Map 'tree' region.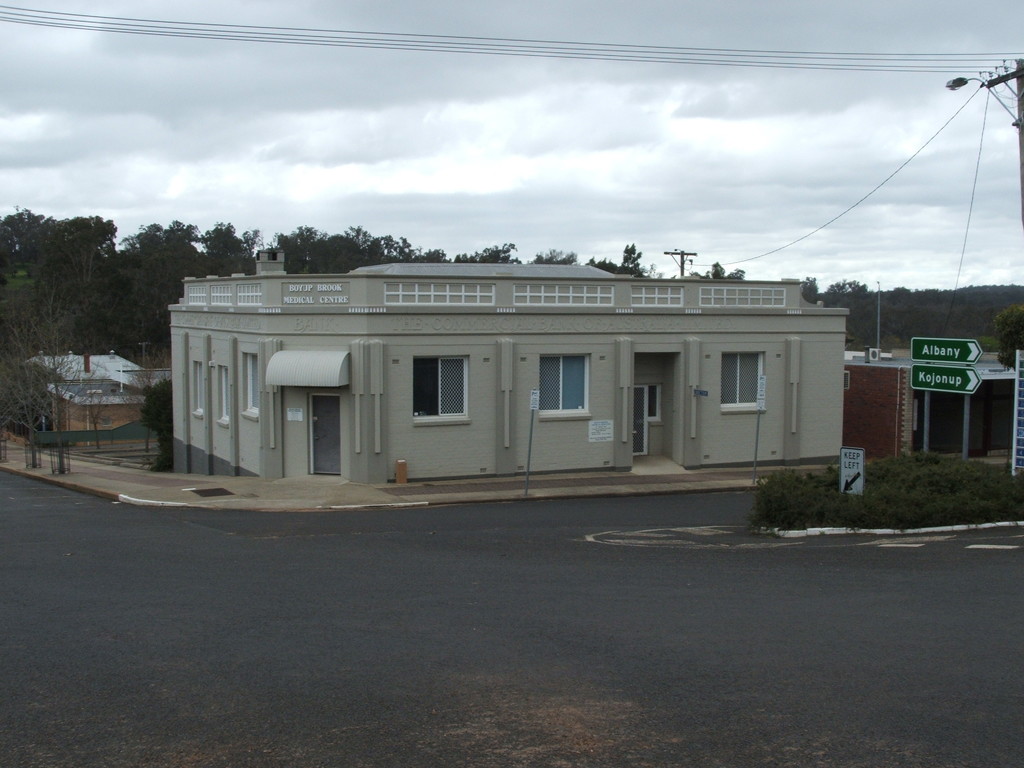
Mapped to bbox=[0, 316, 50, 472].
